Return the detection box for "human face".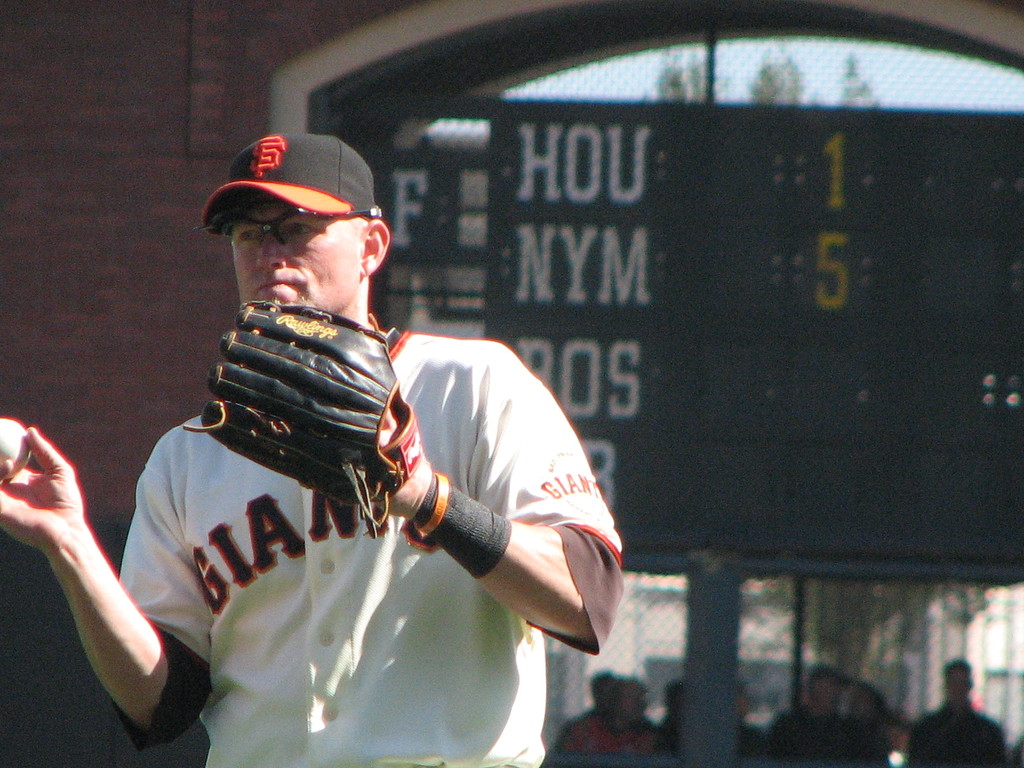
bbox=[230, 200, 362, 312].
